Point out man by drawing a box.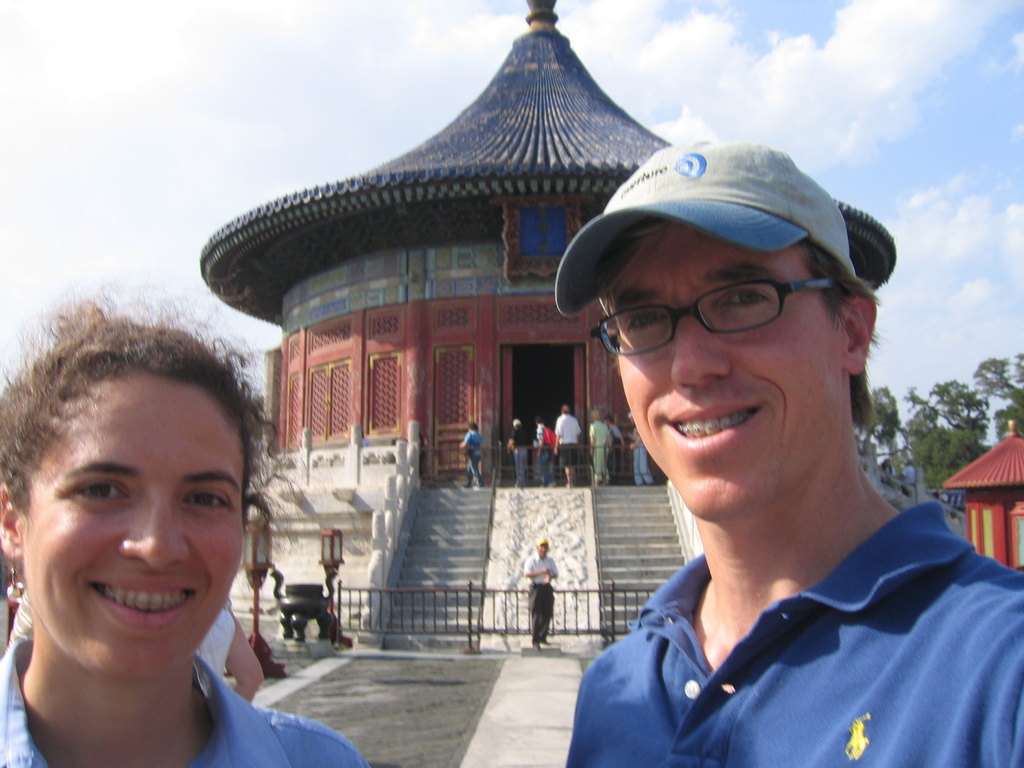
[left=623, top=409, right=653, bottom=490].
